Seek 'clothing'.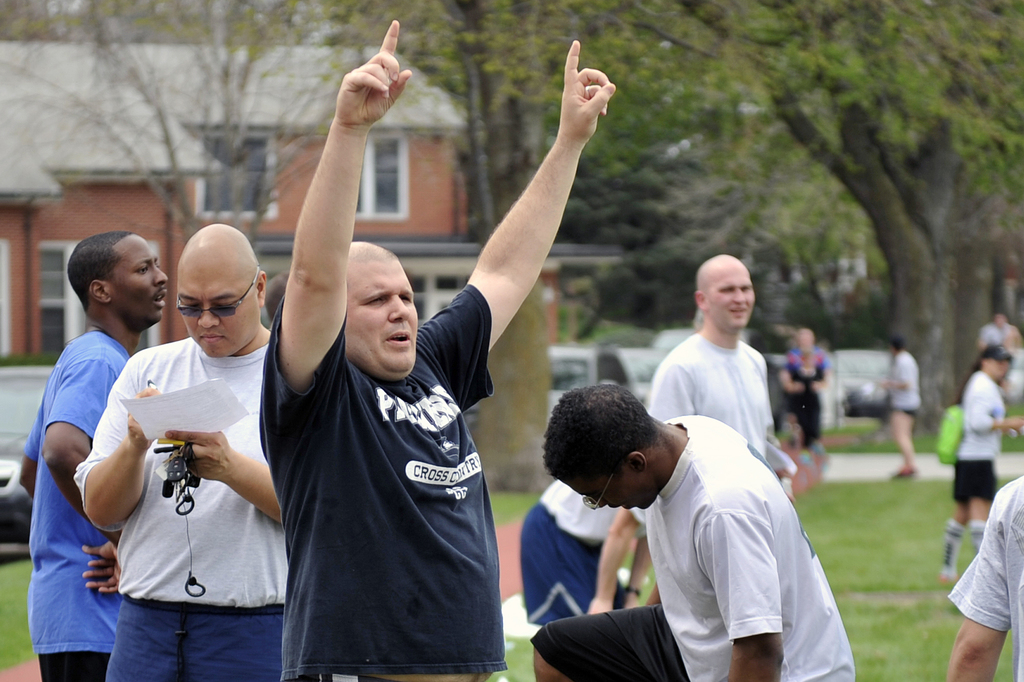
(252,283,502,681).
